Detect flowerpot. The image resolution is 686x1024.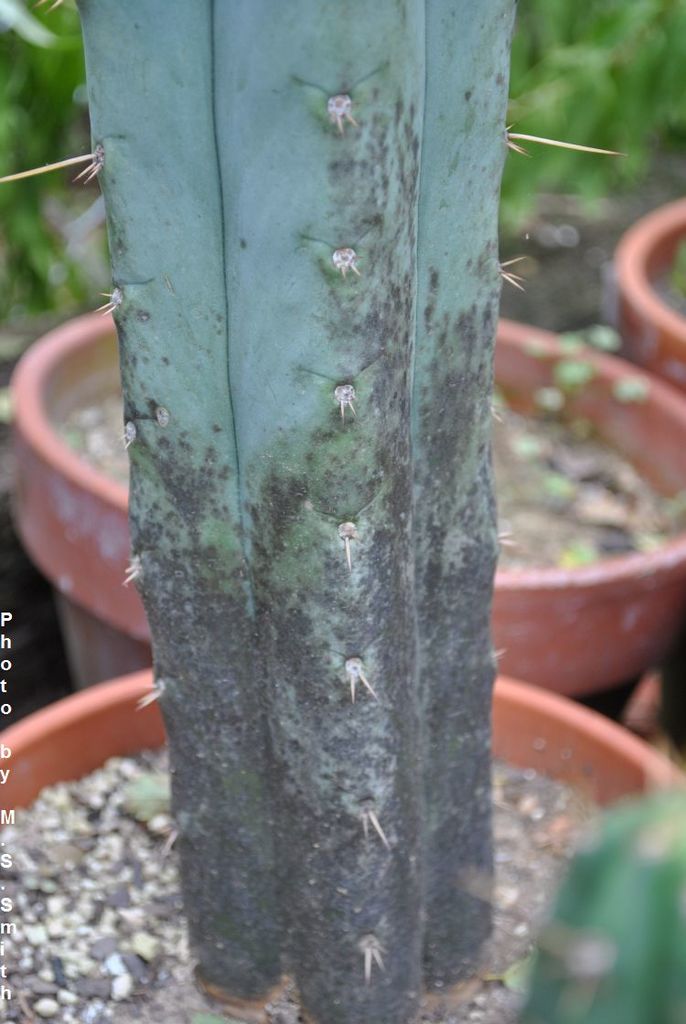
(607, 198, 685, 400).
